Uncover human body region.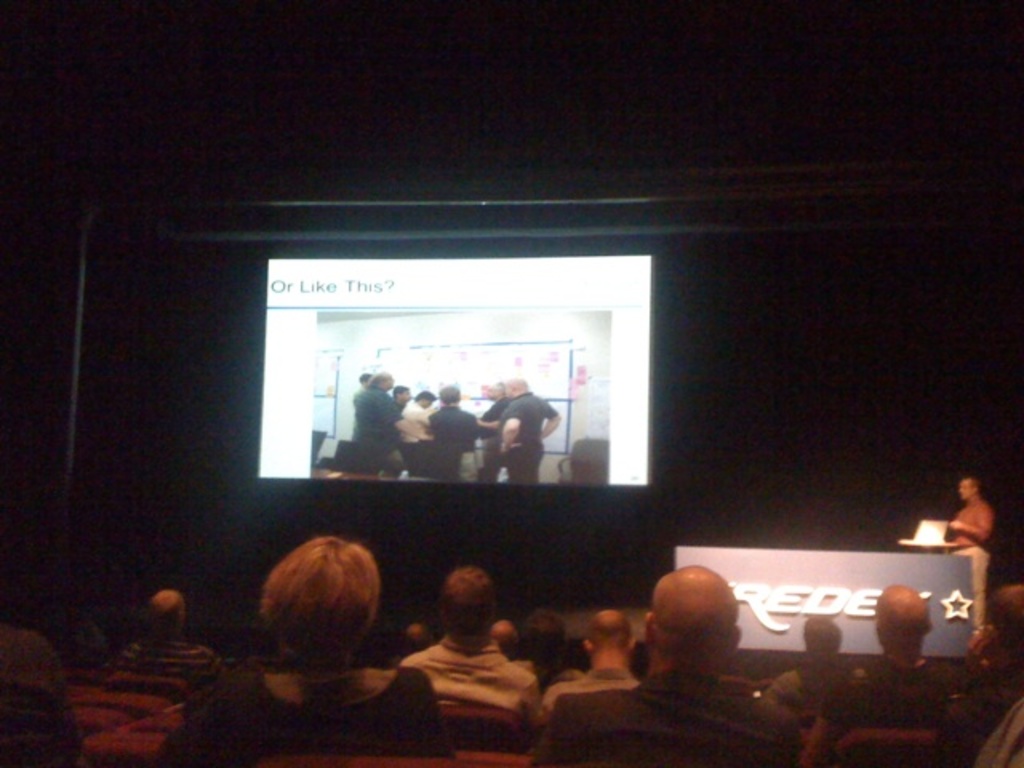
Uncovered: 755,658,856,733.
